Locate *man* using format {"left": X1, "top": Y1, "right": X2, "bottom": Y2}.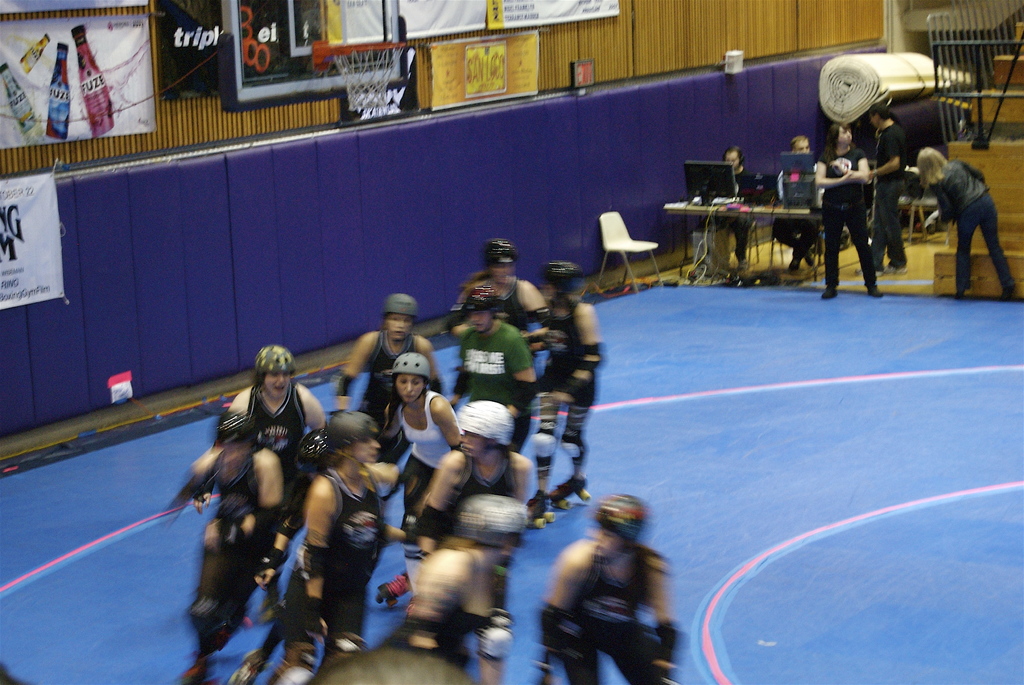
{"left": 454, "top": 283, "right": 539, "bottom": 450}.
